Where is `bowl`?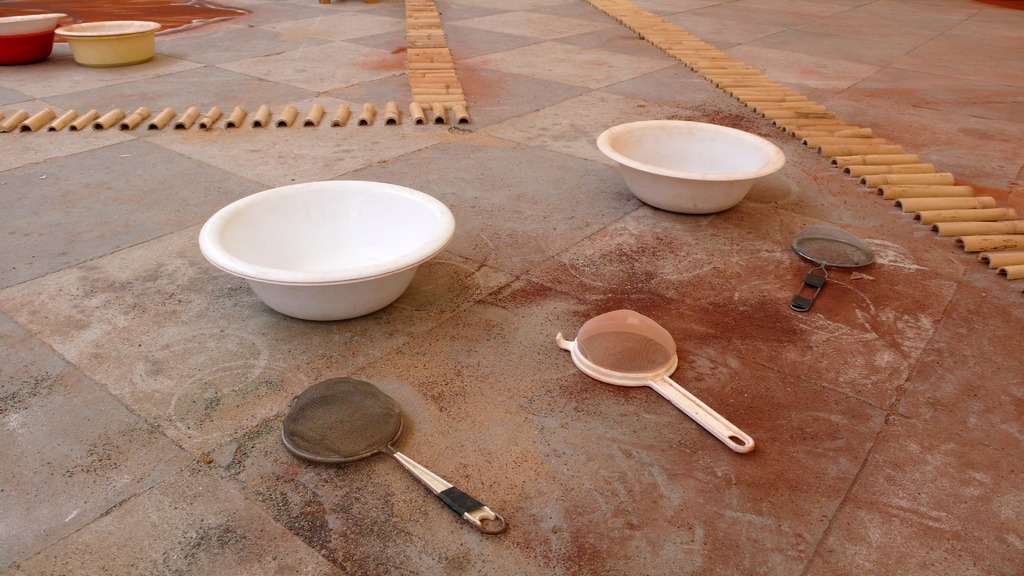
bbox=(198, 177, 458, 319).
